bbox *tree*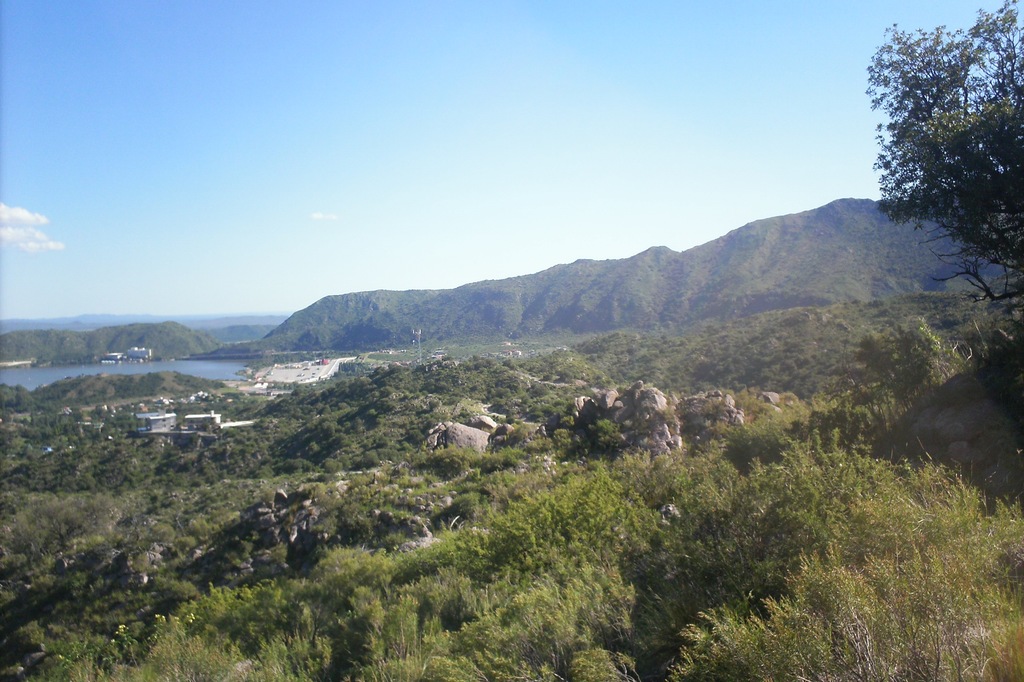
left=867, top=21, right=1008, bottom=322
